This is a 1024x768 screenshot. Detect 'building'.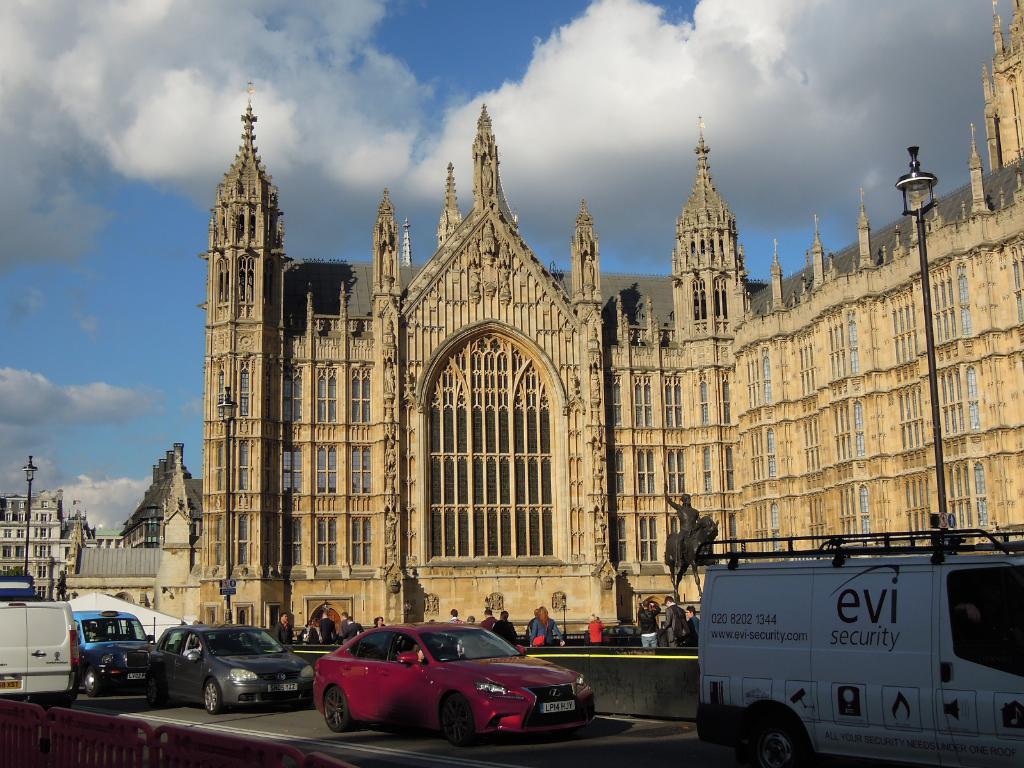
0, 491, 93, 601.
